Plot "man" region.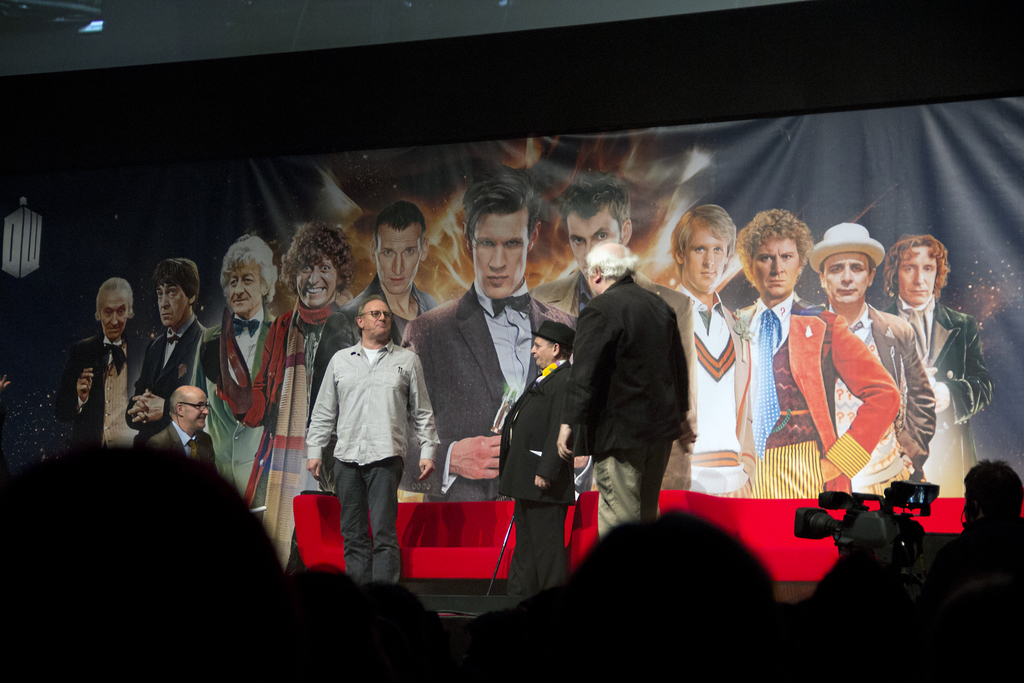
Plotted at x1=675, y1=204, x2=754, y2=504.
